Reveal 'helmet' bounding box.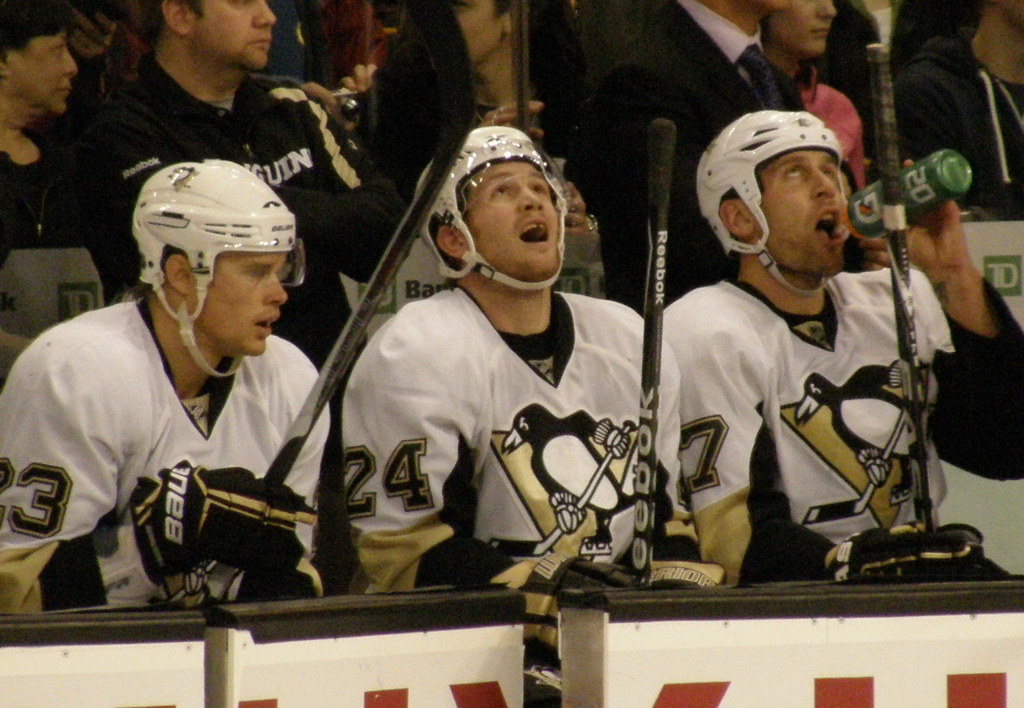
Revealed: <region>697, 113, 853, 298</region>.
